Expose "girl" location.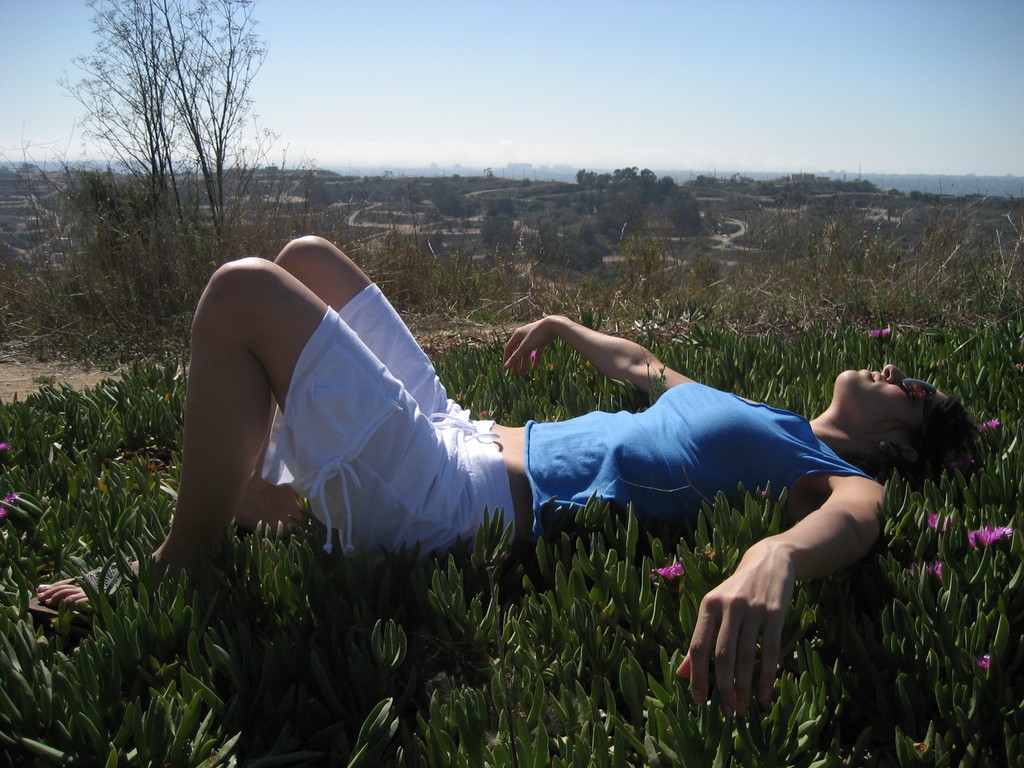
Exposed at detection(26, 230, 981, 720).
